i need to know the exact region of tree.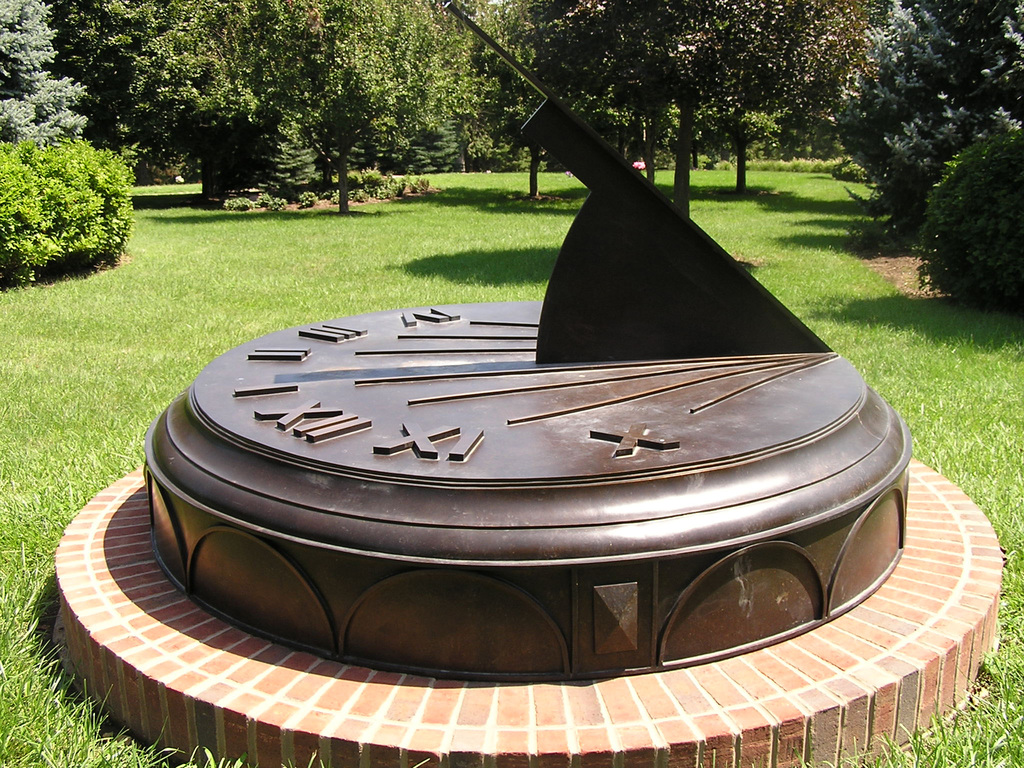
Region: box(501, 0, 890, 214).
